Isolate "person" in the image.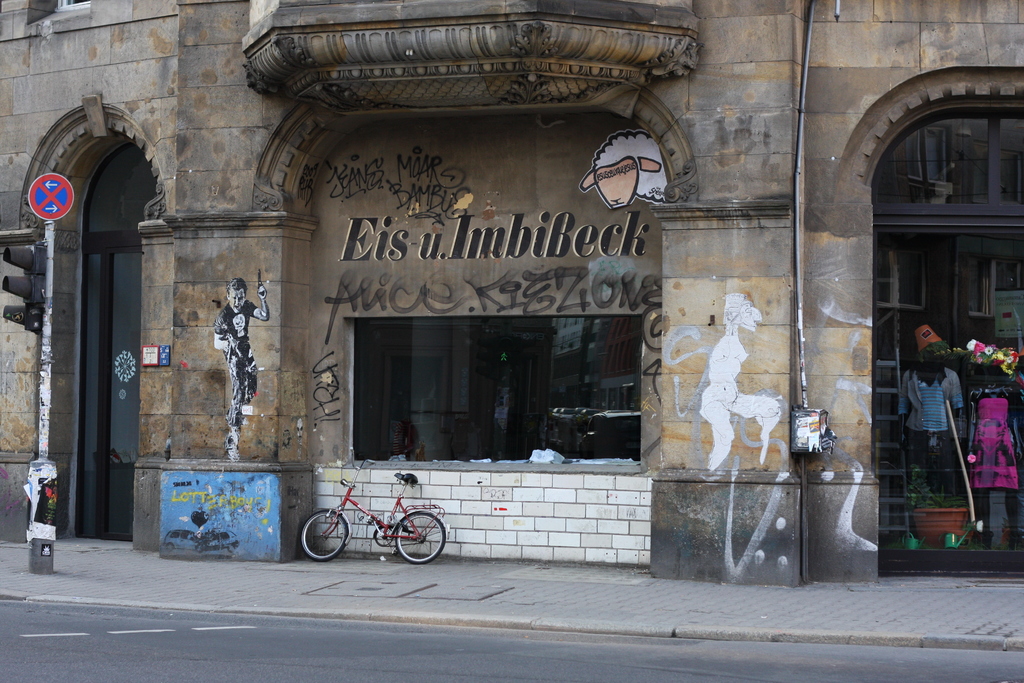
Isolated region: {"x1": 964, "y1": 361, "x2": 1023, "y2": 541}.
